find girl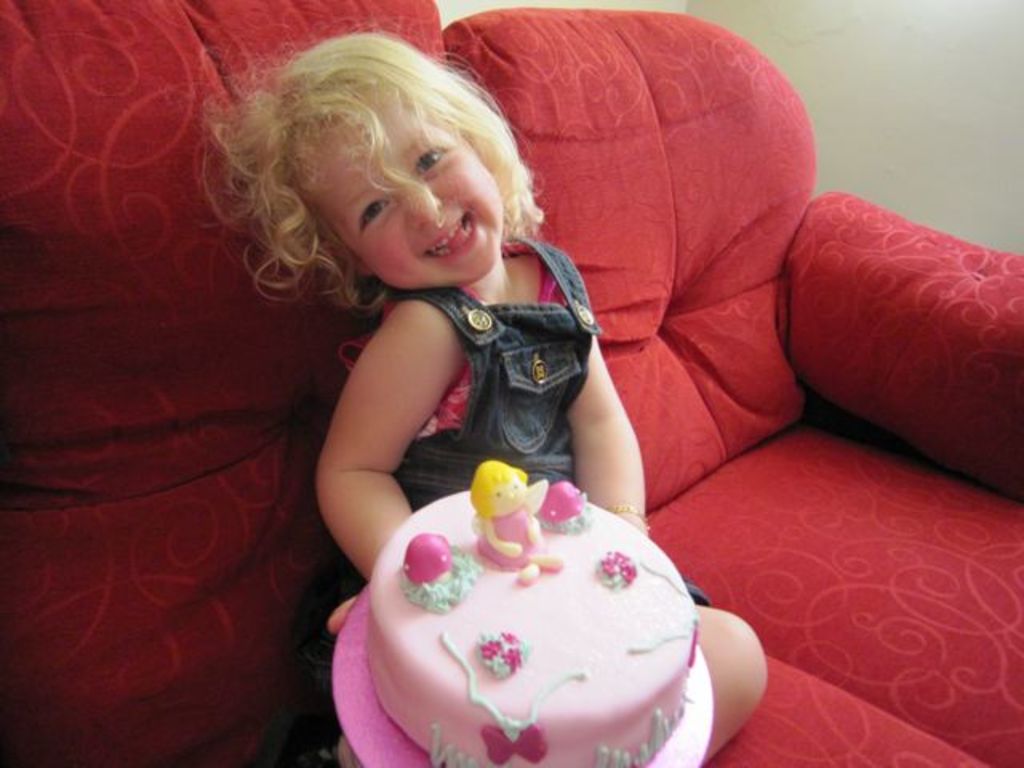
bbox(197, 8, 765, 766)
